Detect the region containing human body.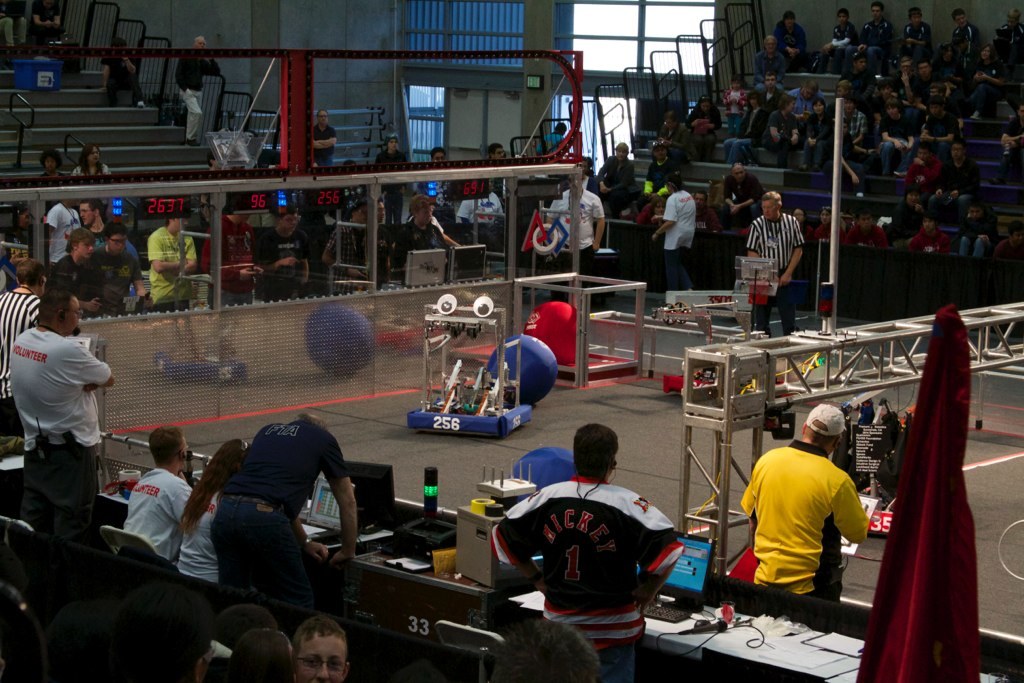
left=169, top=38, right=218, bottom=141.
